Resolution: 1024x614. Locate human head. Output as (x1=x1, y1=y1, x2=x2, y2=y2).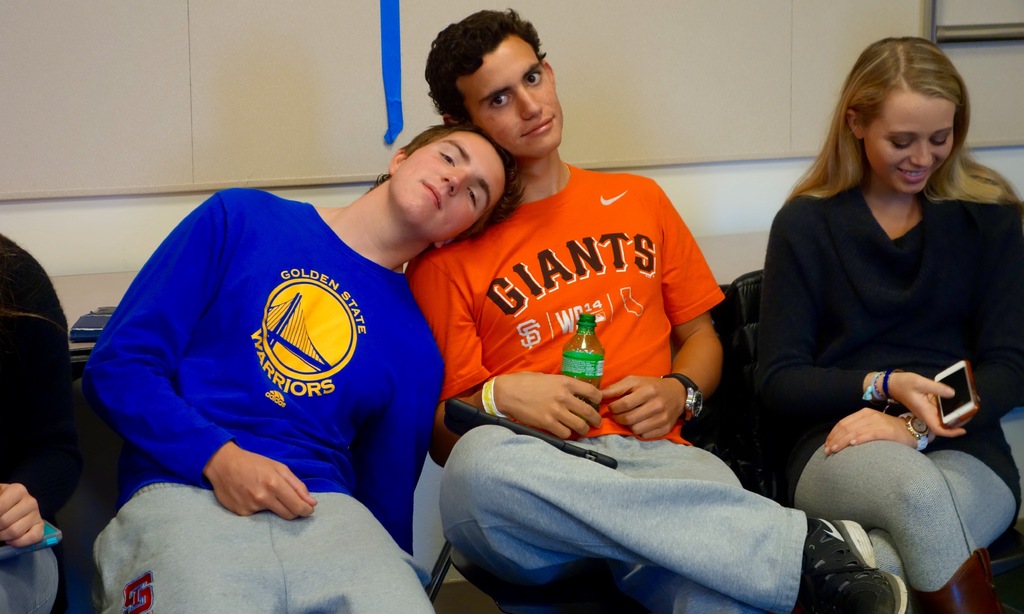
(x1=838, y1=41, x2=975, y2=194).
